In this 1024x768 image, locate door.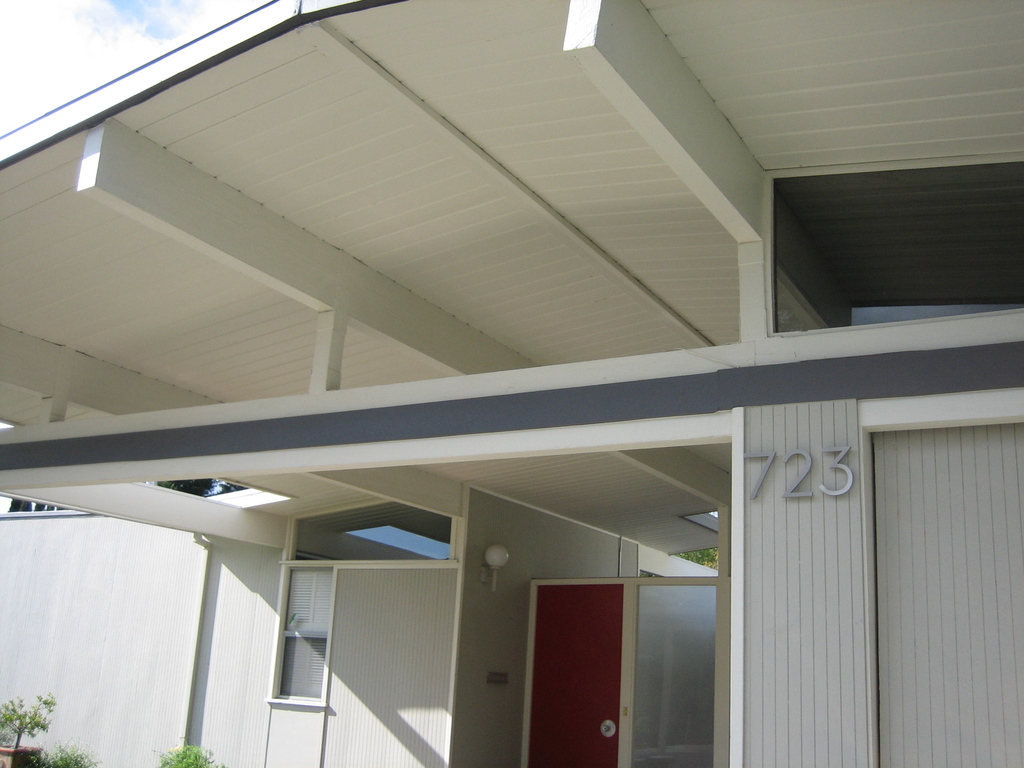
Bounding box: x1=525, y1=586, x2=621, y2=767.
